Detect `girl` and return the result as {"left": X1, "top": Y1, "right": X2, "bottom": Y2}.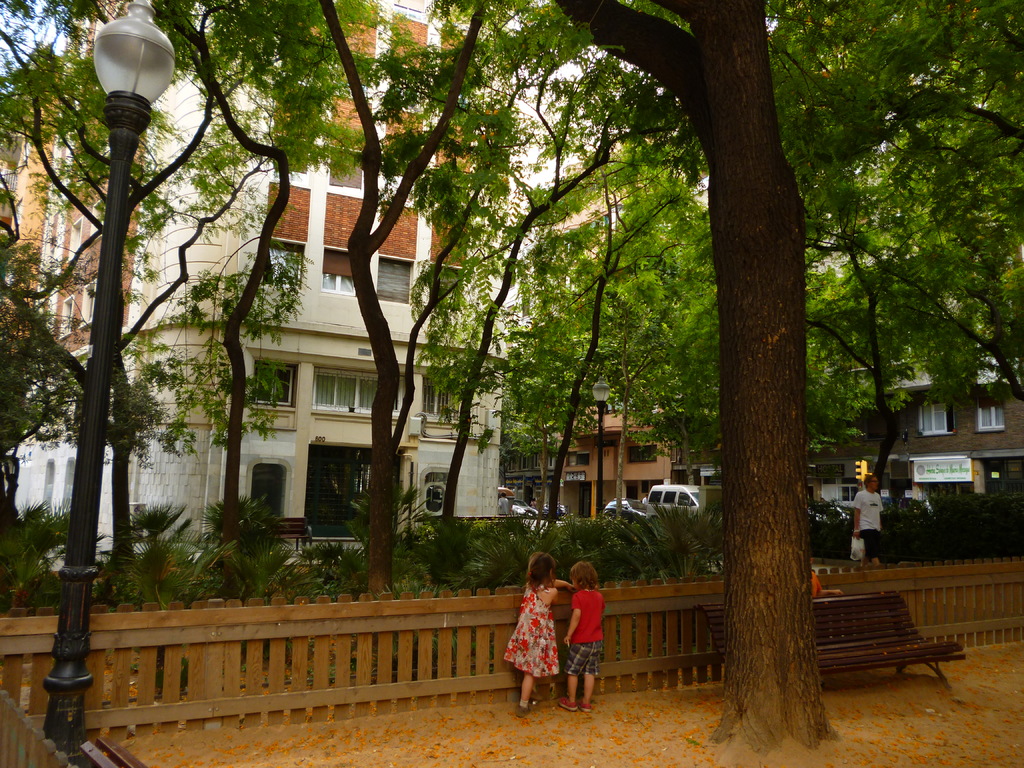
{"left": 501, "top": 550, "right": 578, "bottom": 721}.
